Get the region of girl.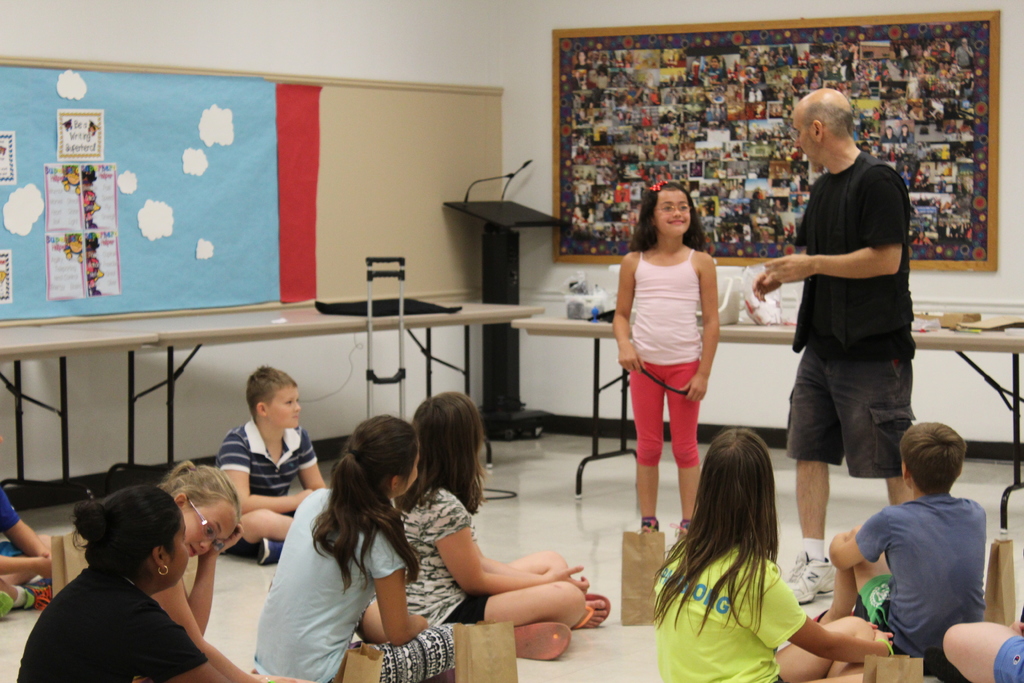
bbox=(134, 460, 300, 682).
